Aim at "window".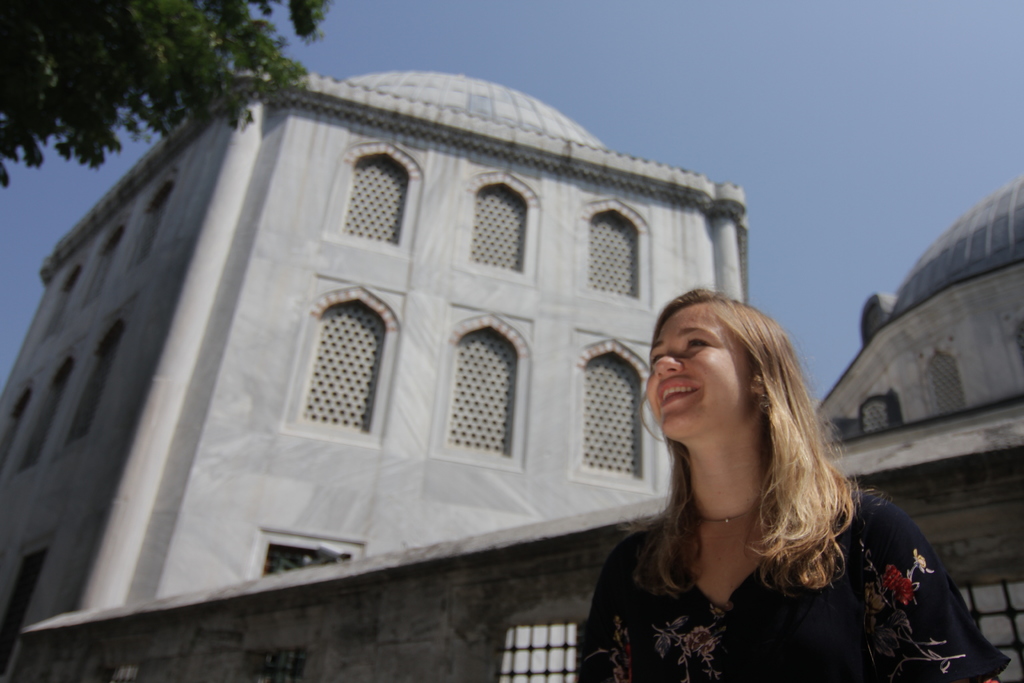
Aimed at <box>444,325,519,462</box>.
